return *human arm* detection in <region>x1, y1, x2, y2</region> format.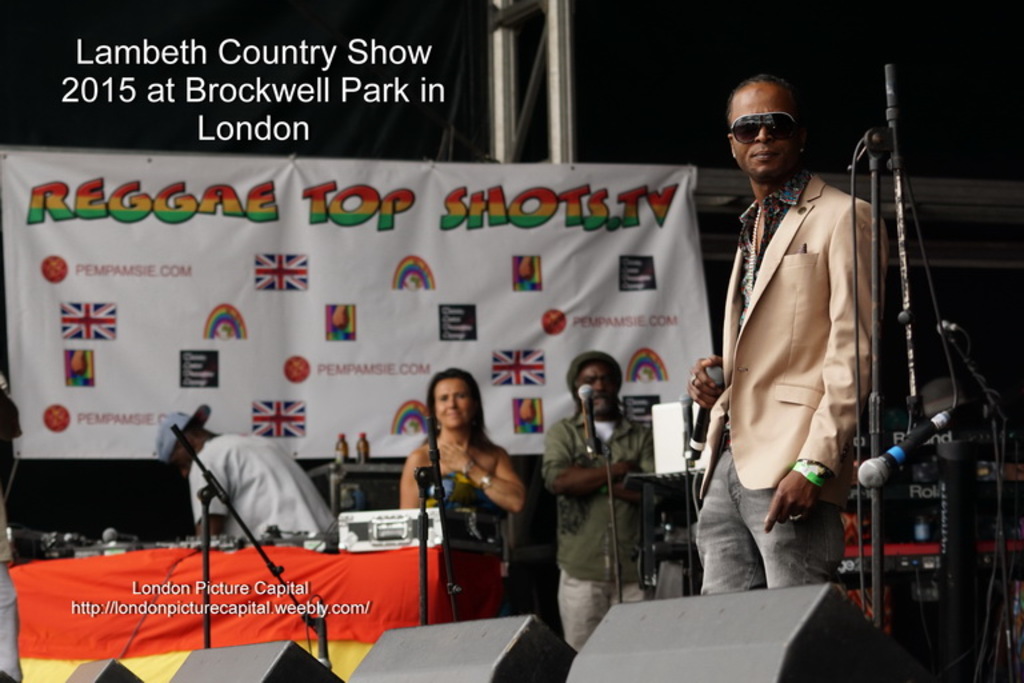
<region>681, 351, 743, 415</region>.
